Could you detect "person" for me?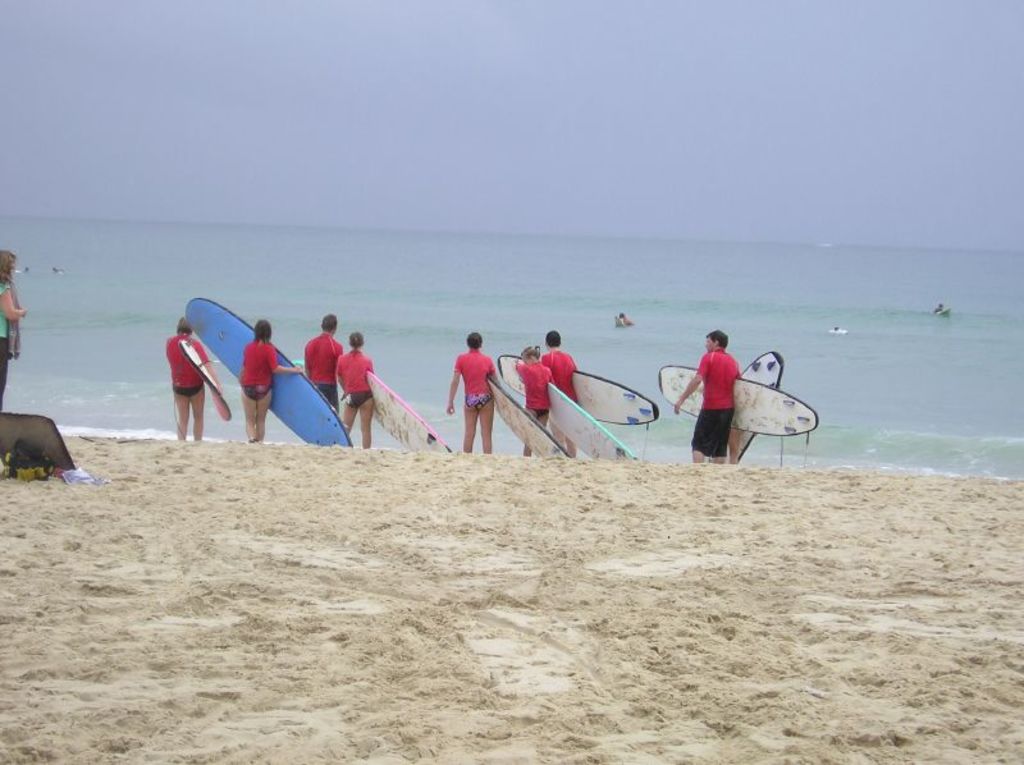
Detection result: bbox=(333, 333, 372, 448).
